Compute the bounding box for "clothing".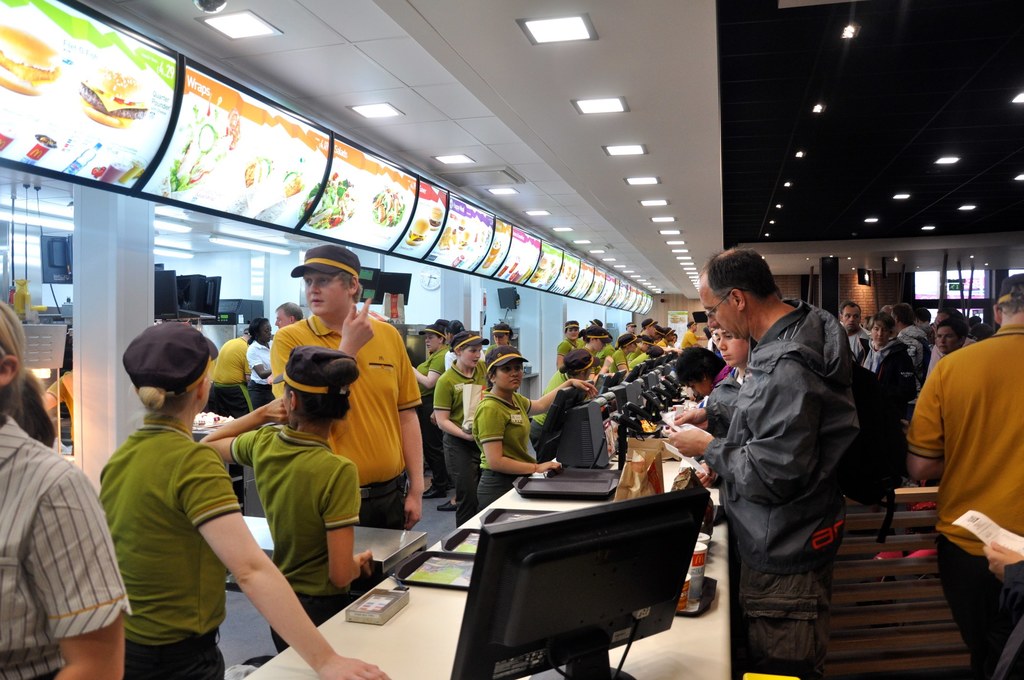
(486, 342, 504, 355).
